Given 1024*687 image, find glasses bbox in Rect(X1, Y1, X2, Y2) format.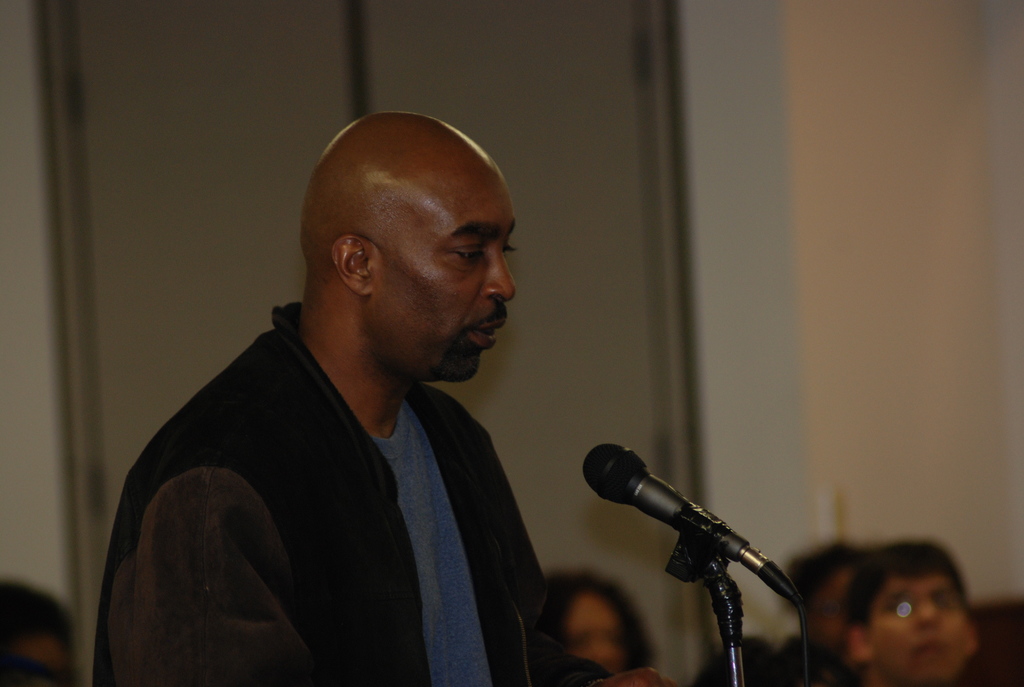
Rect(854, 590, 971, 624).
